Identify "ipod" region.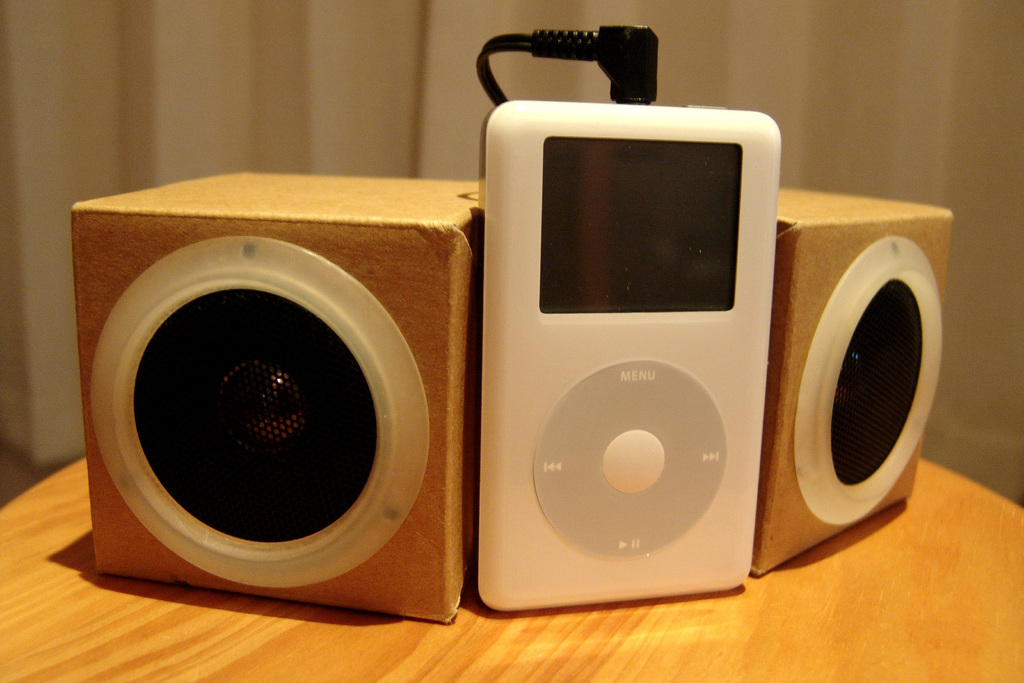
Region: [x1=475, y1=103, x2=779, y2=618].
